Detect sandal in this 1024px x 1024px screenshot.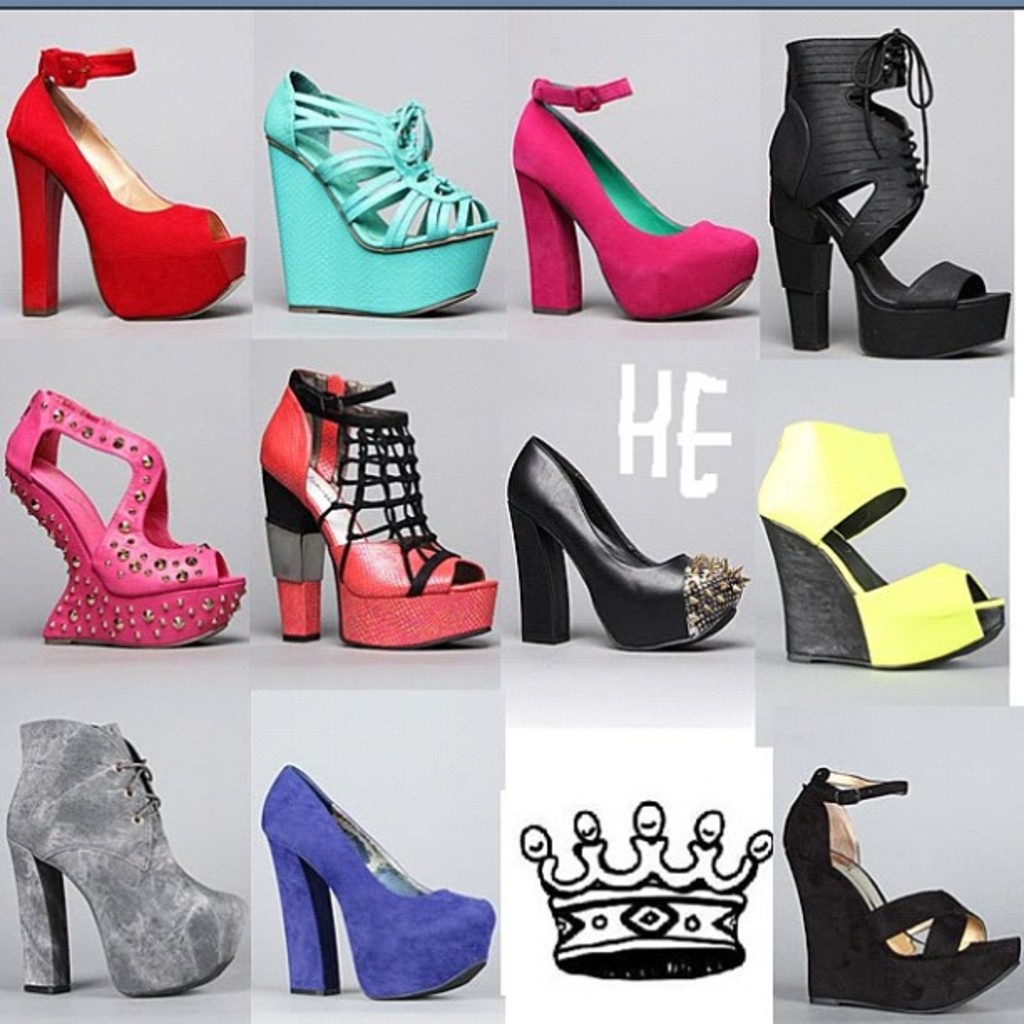
Detection: box=[765, 27, 1019, 360].
